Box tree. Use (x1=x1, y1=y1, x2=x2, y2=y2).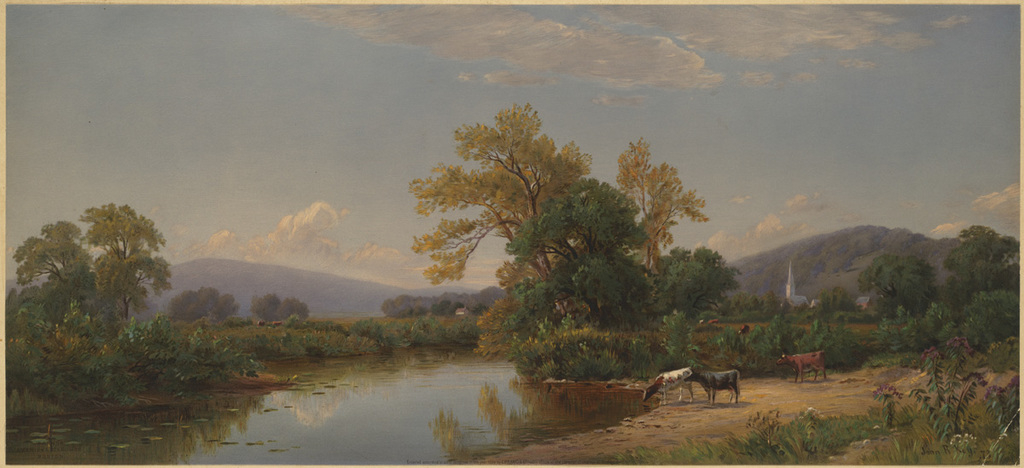
(x1=650, y1=243, x2=742, y2=313).
